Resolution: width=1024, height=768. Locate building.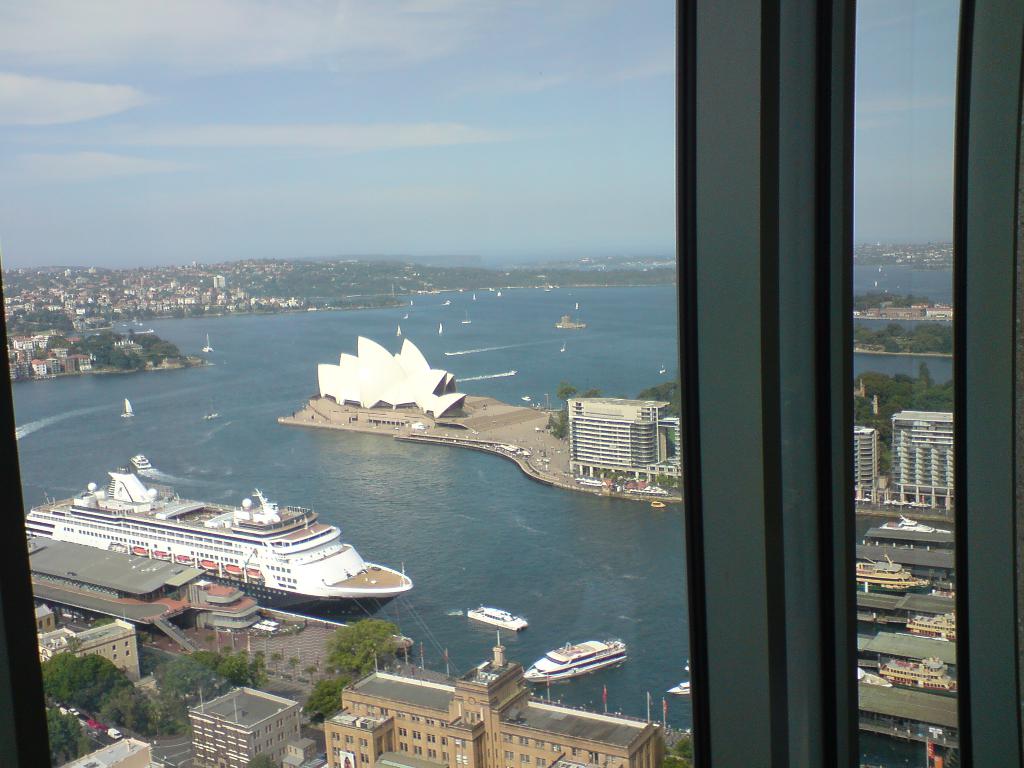
<box>566,395,668,478</box>.
